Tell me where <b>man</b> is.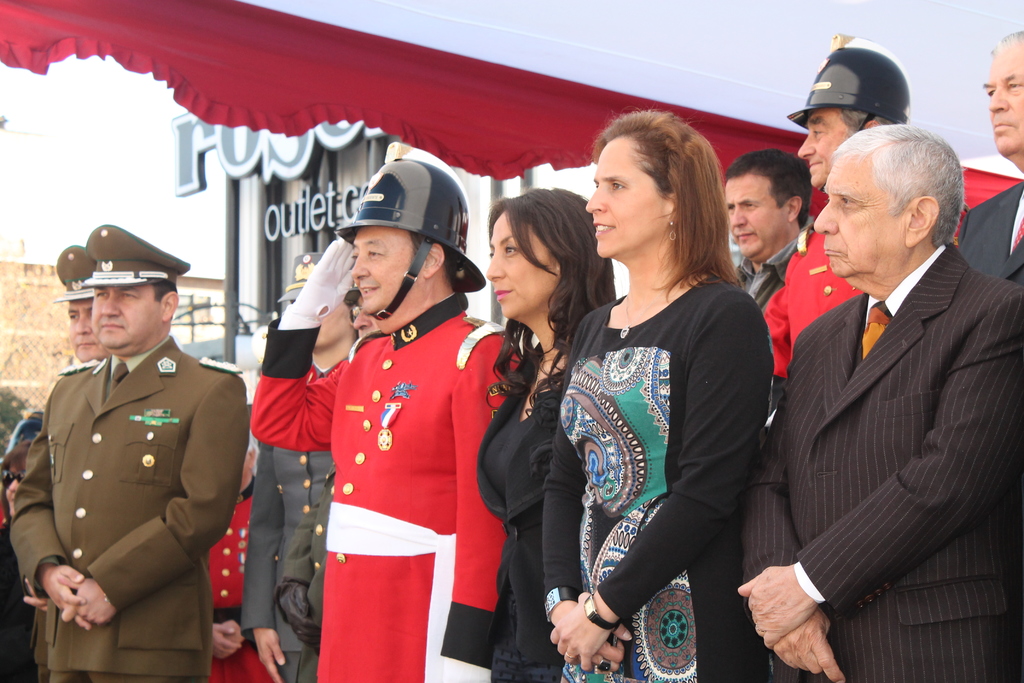
<b>man</b> is at <bbox>749, 40, 960, 455</bbox>.
